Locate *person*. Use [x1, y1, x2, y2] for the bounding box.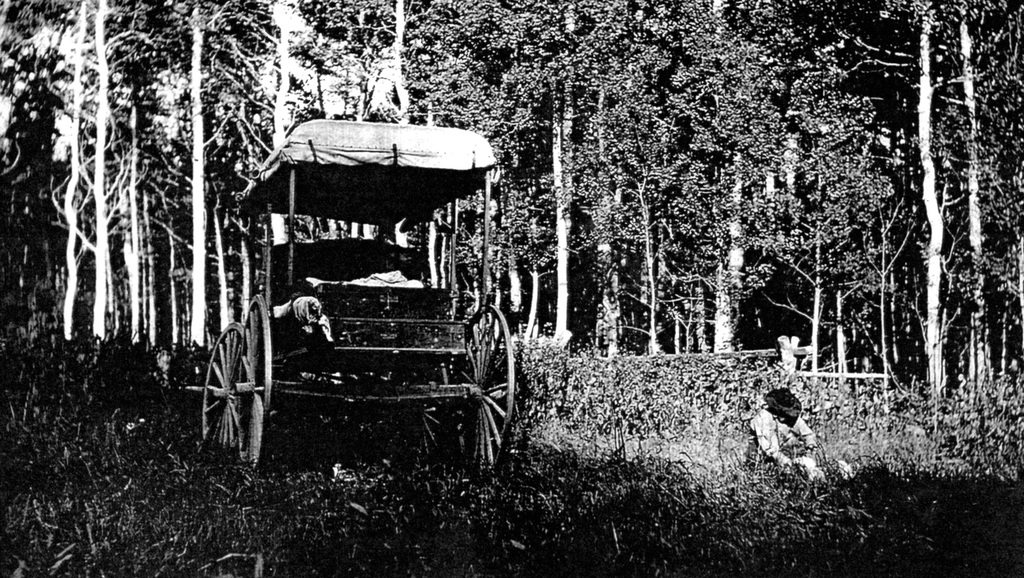
[748, 387, 821, 481].
